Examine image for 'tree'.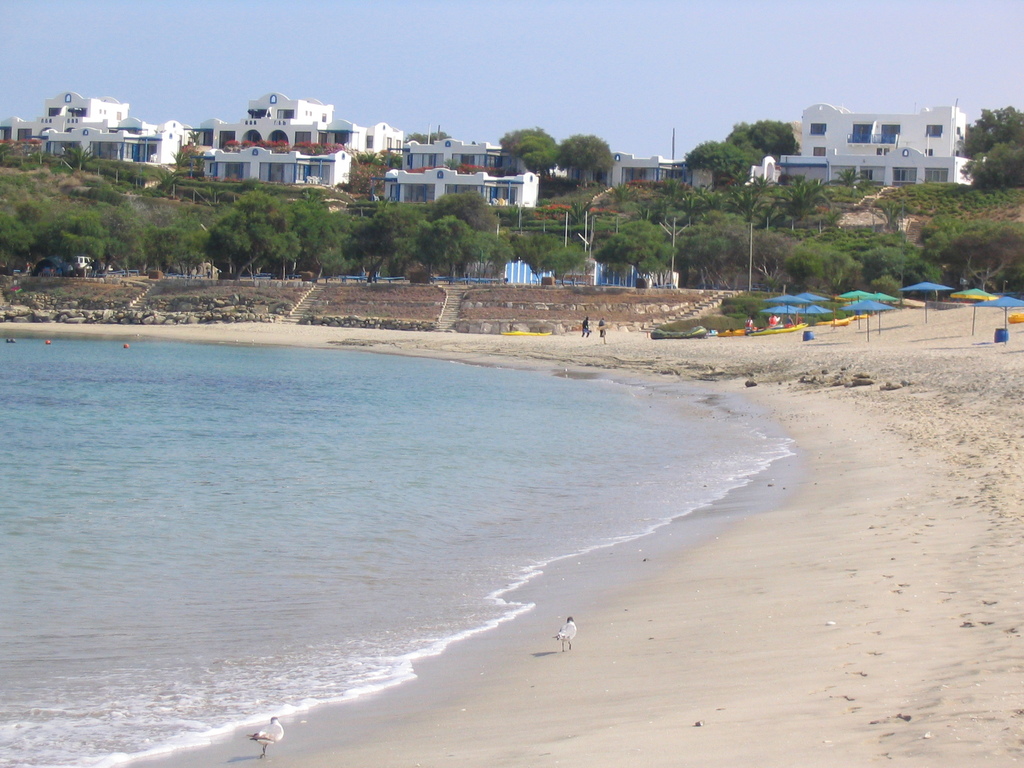
Examination result: 168:148:196:173.
